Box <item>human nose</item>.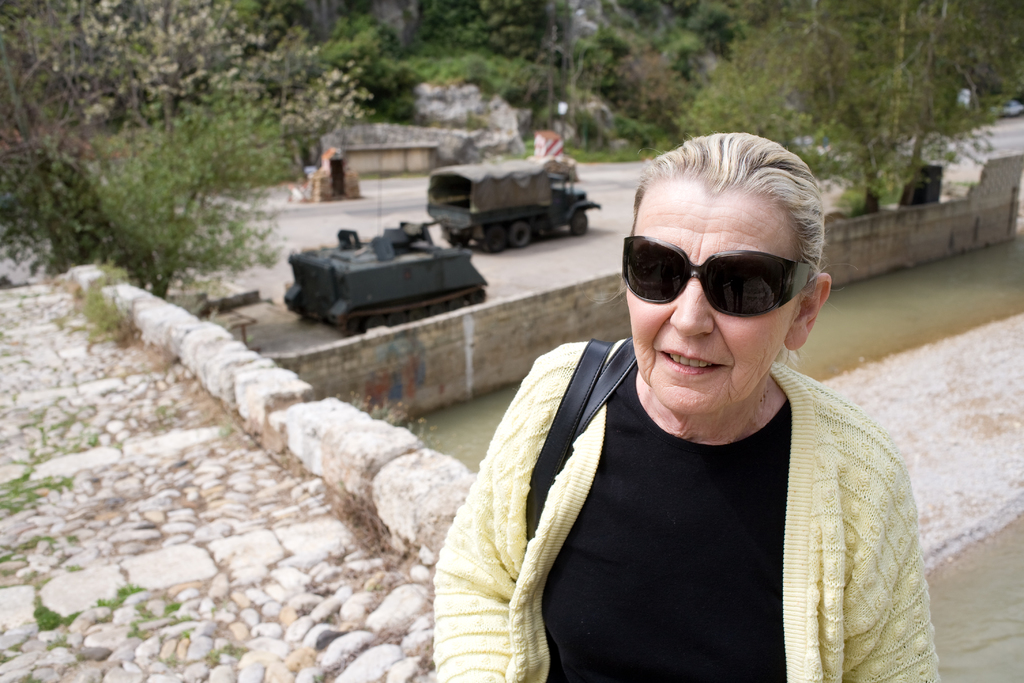
668,273,717,336.
